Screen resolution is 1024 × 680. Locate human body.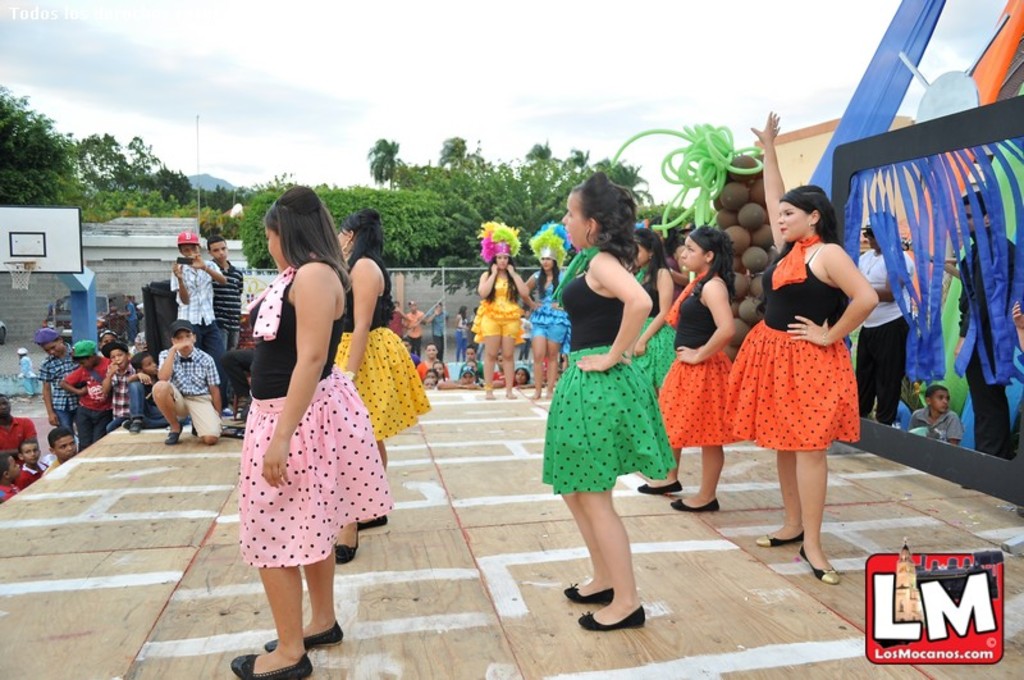
box(863, 243, 911, 424).
